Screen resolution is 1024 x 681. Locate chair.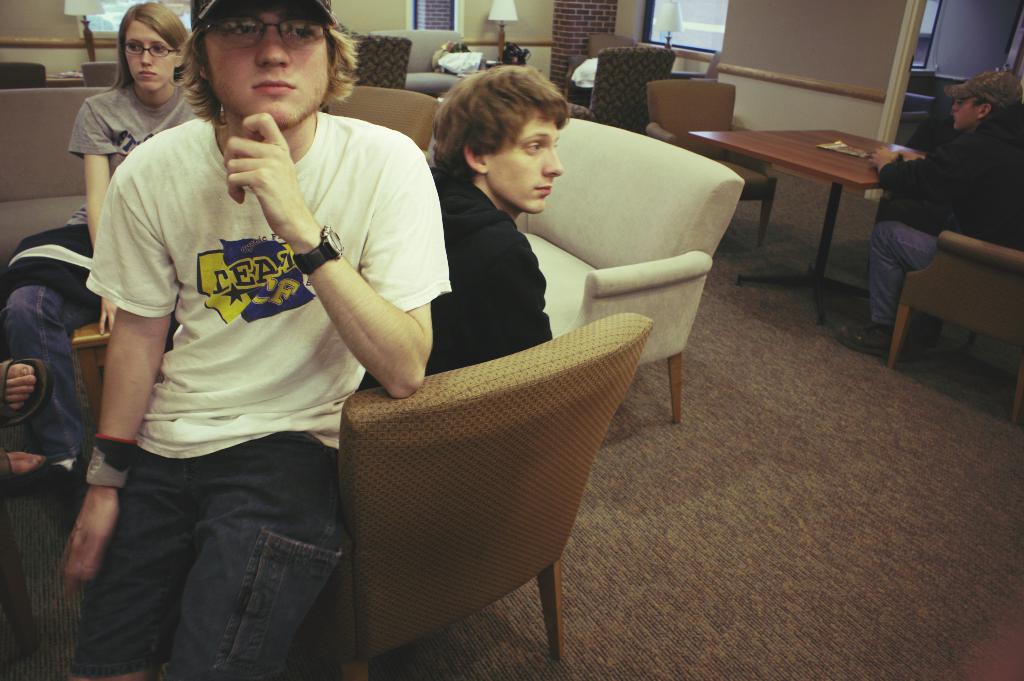
{"left": 567, "top": 45, "right": 677, "bottom": 131}.
